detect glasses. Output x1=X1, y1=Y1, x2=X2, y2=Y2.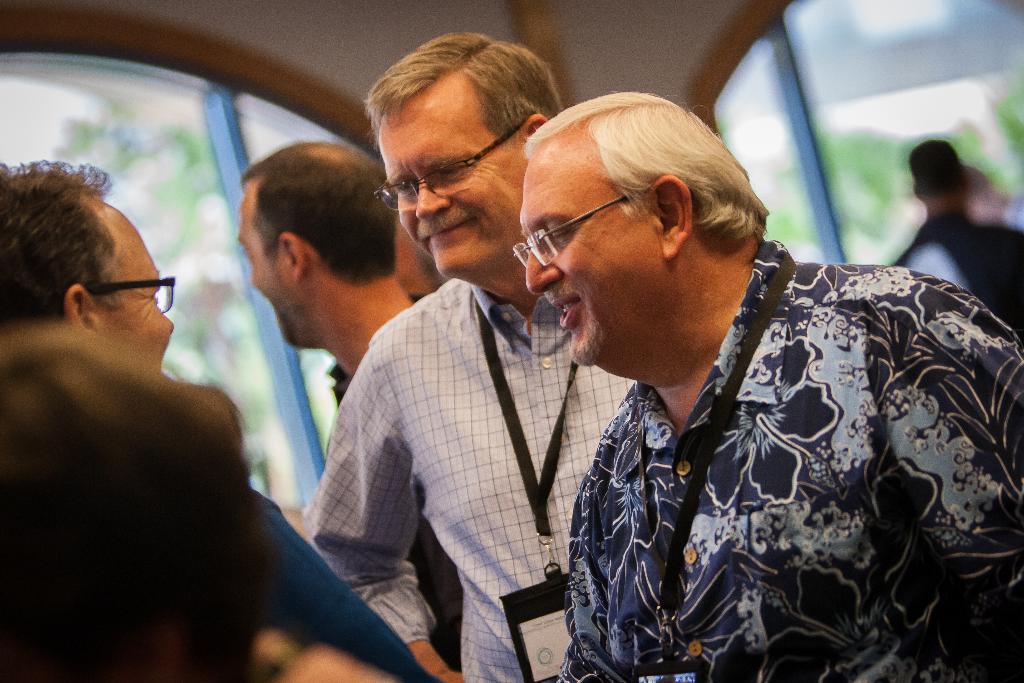
x1=511, y1=189, x2=652, y2=268.
